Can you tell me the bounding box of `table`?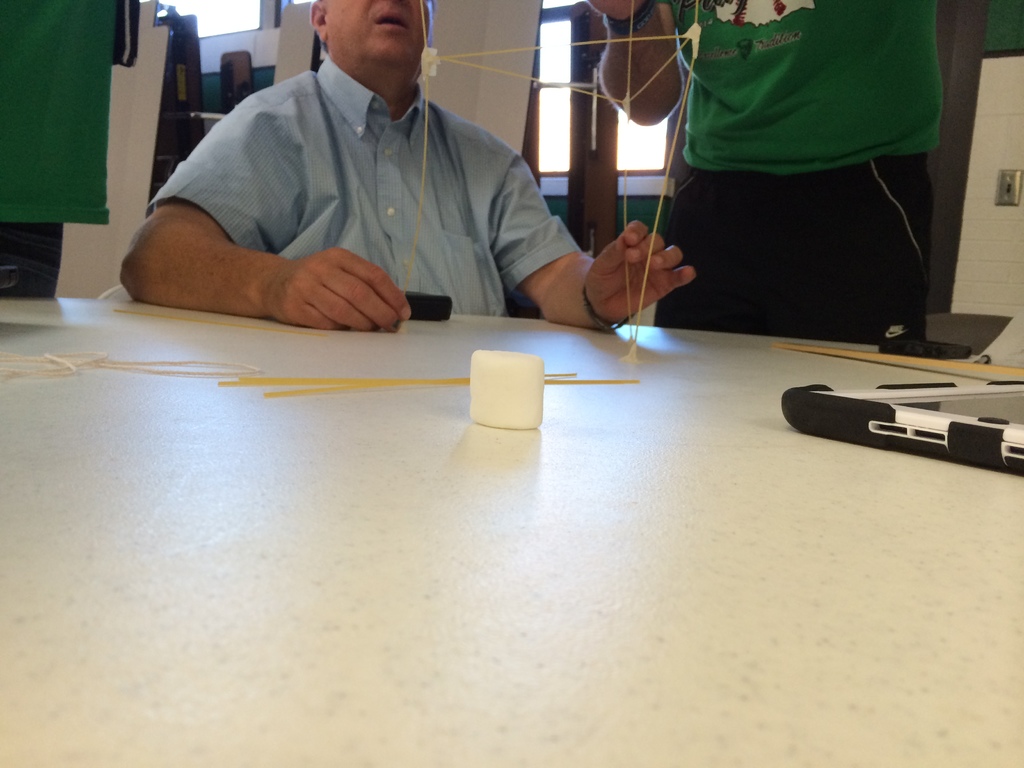
select_region(0, 198, 1010, 756).
